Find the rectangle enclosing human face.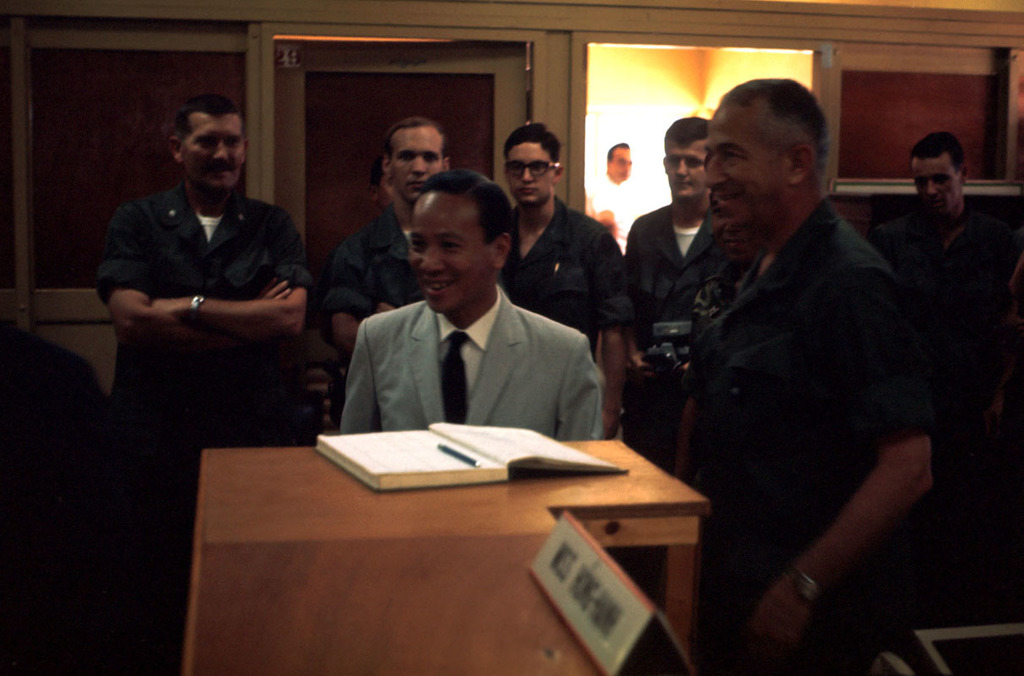
rect(504, 139, 560, 208).
